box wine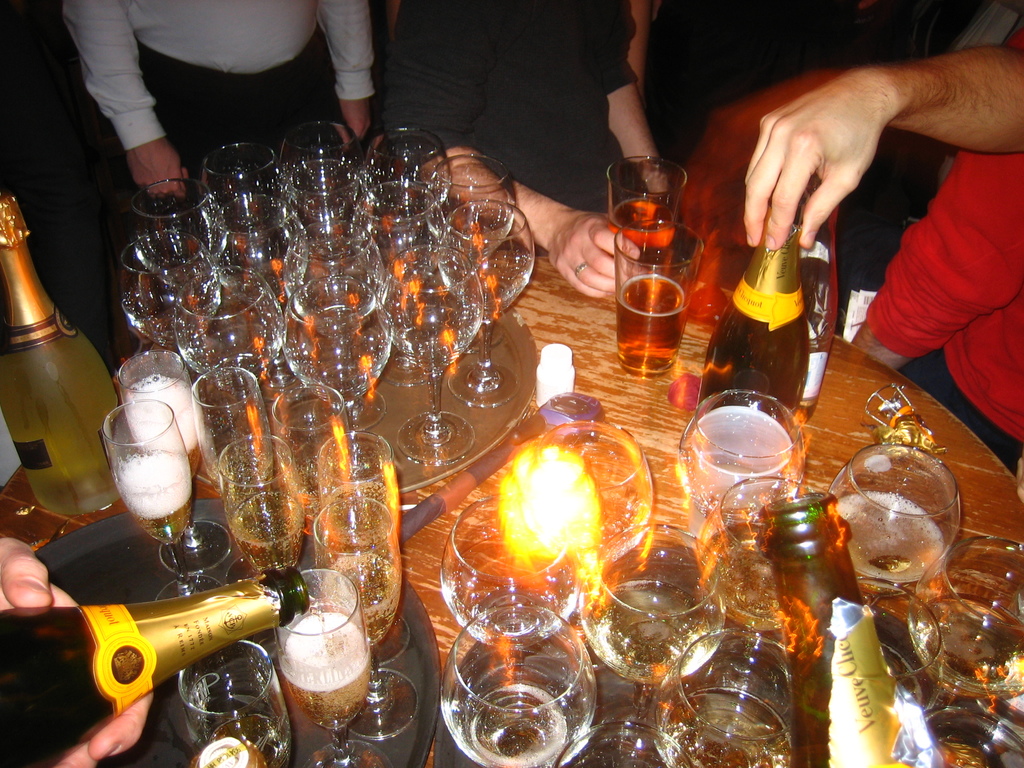
[left=115, top=450, right=192, bottom=545]
